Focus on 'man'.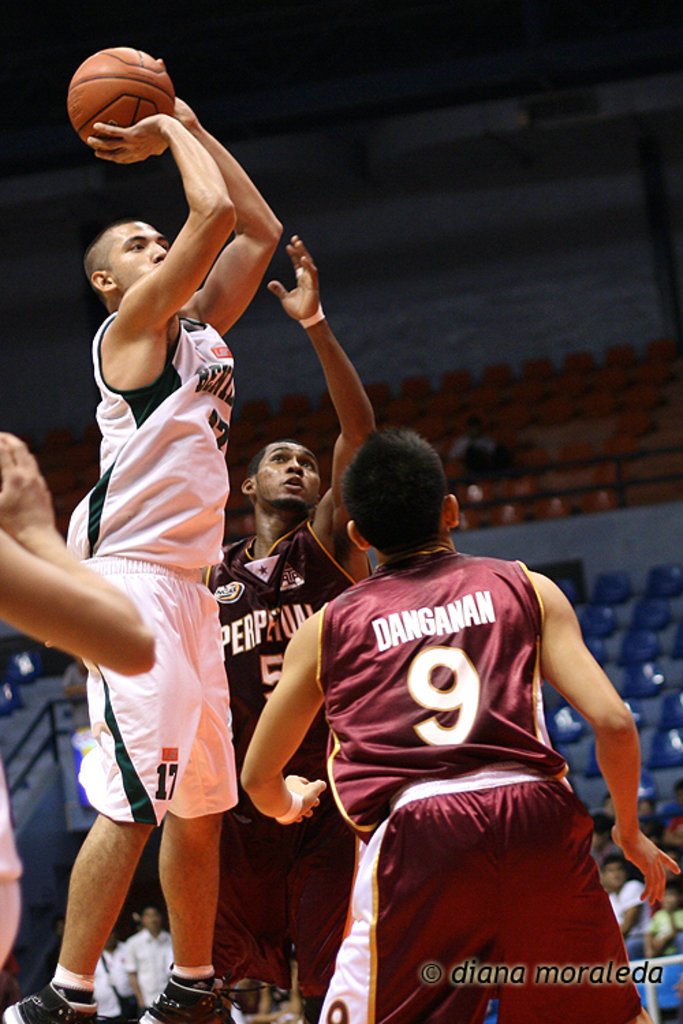
Focused at box=[126, 904, 176, 1012].
